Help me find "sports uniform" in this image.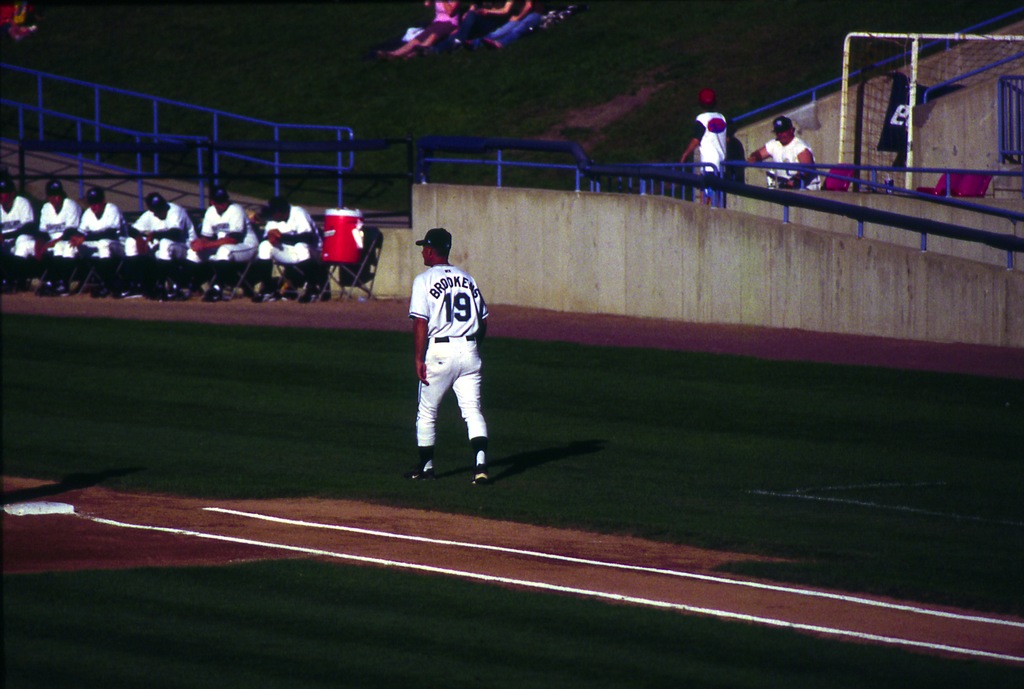
Found it: box=[763, 131, 820, 197].
